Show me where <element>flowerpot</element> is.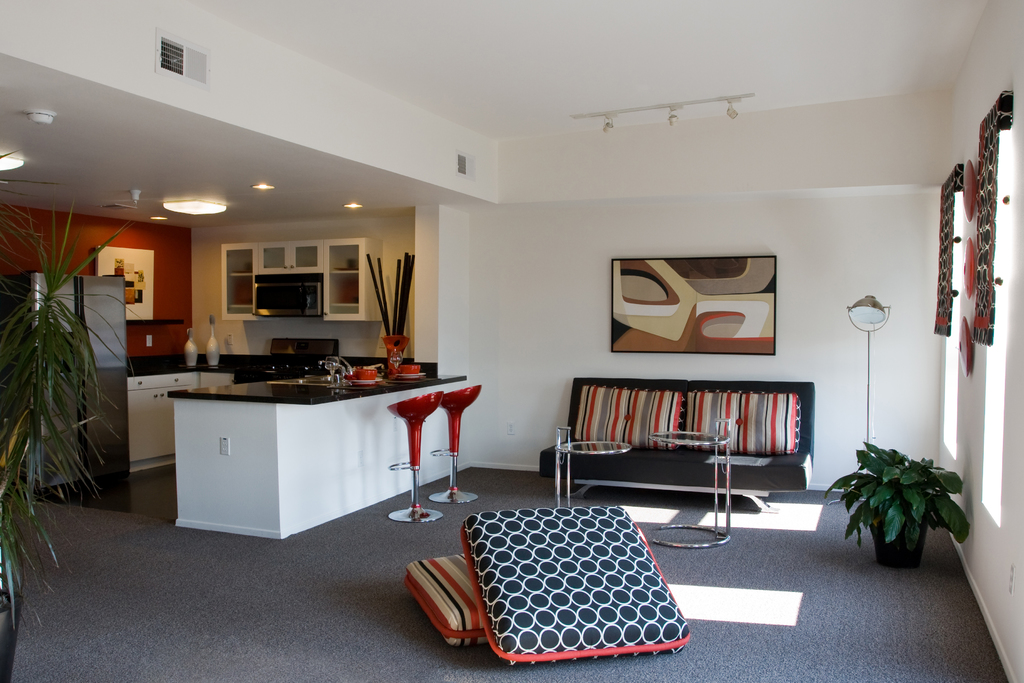
<element>flowerpot</element> is at 0:487:20:682.
